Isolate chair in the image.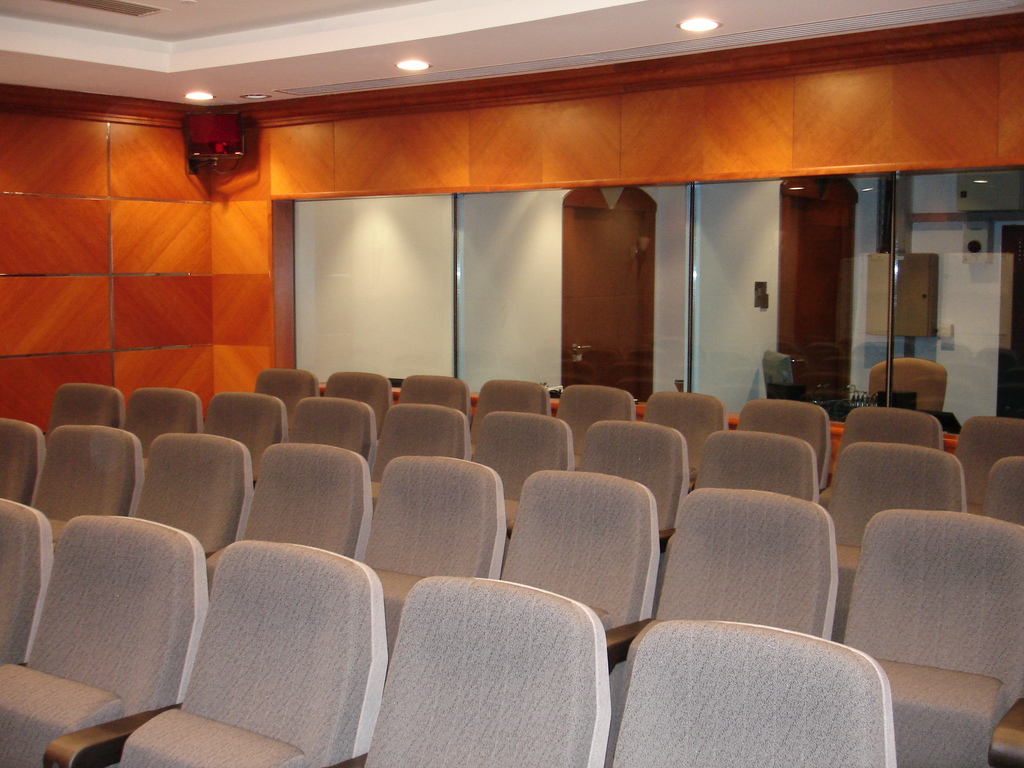
Isolated region: Rect(832, 445, 968, 636).
